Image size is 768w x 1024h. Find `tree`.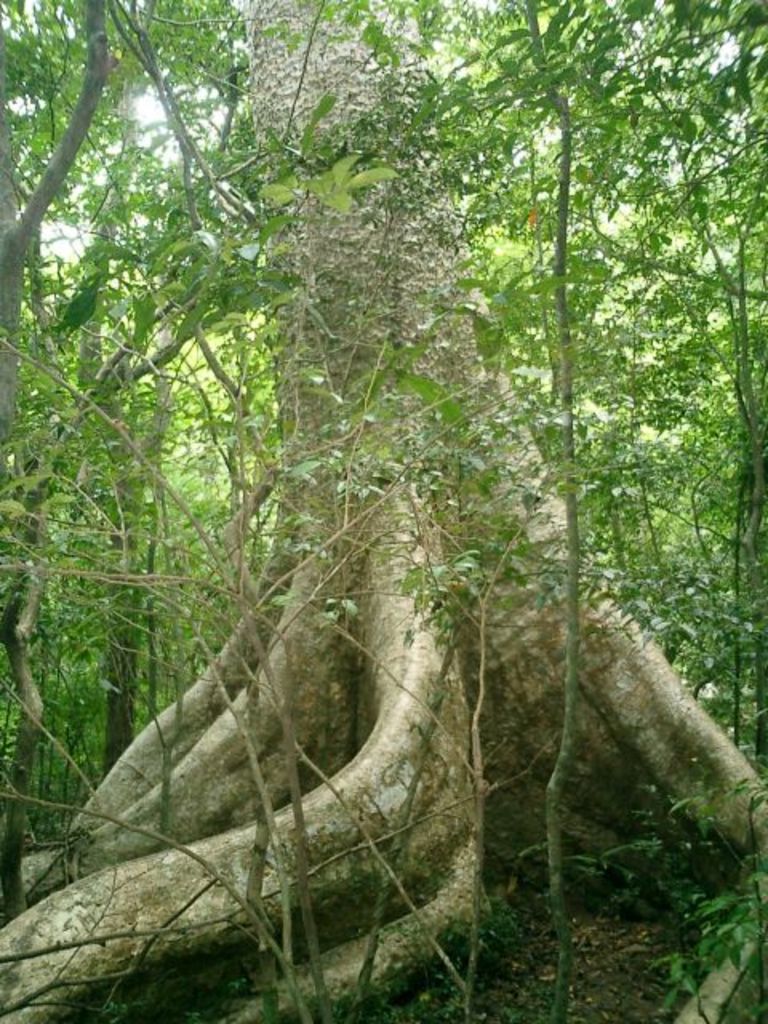
pyautogui.locateOnScreen(400, 0, 675, 674).
